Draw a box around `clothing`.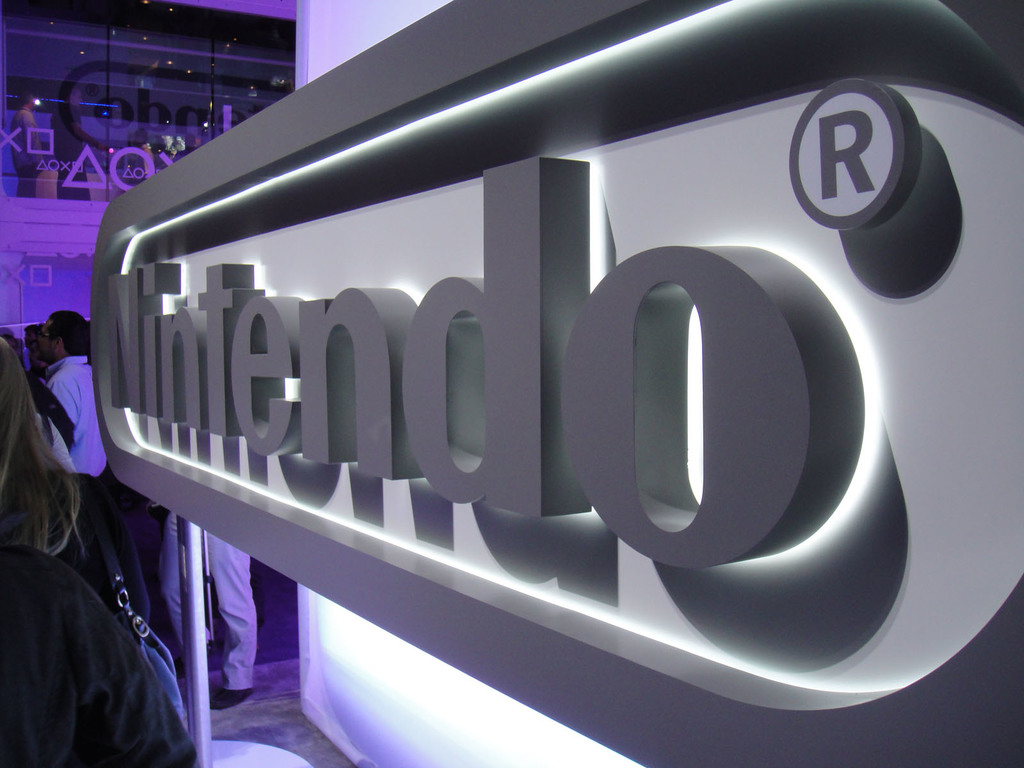
box(38, 412, 78, 474).
